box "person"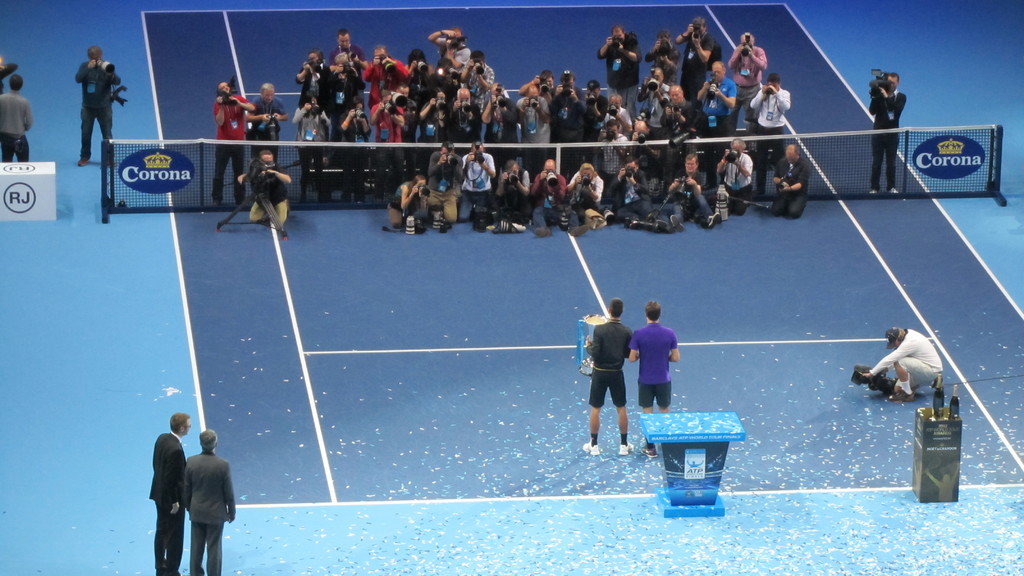
bbox=[864, 324, 950, 406]
